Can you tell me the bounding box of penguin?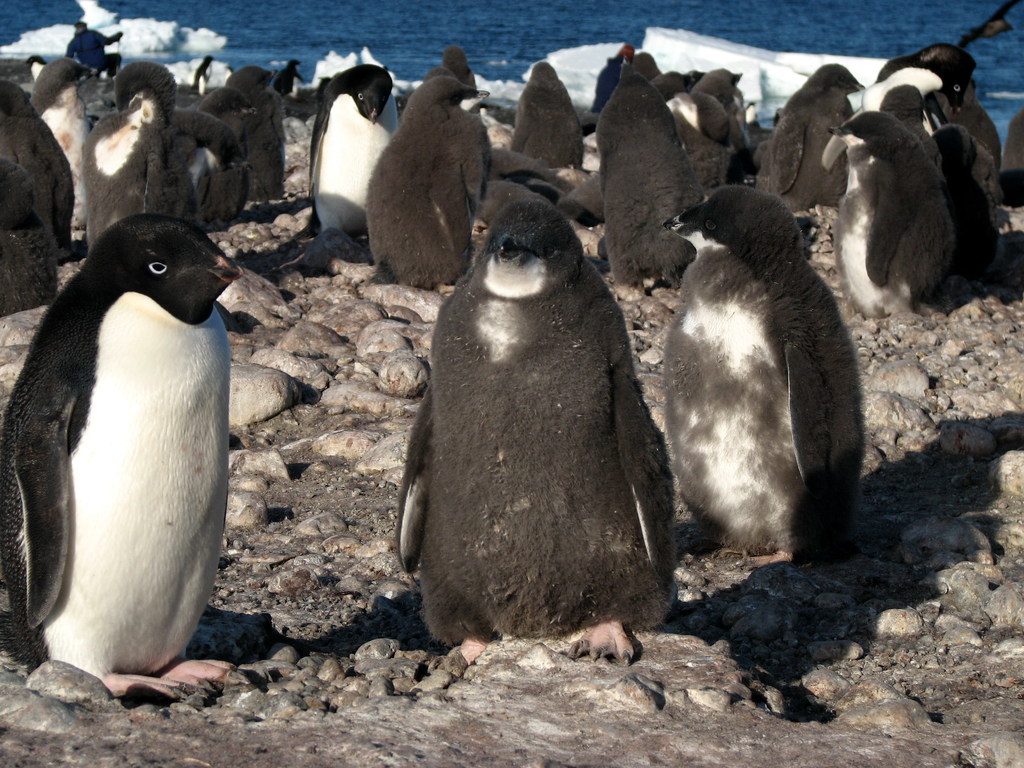
detection(81, 56, 196, 253).
